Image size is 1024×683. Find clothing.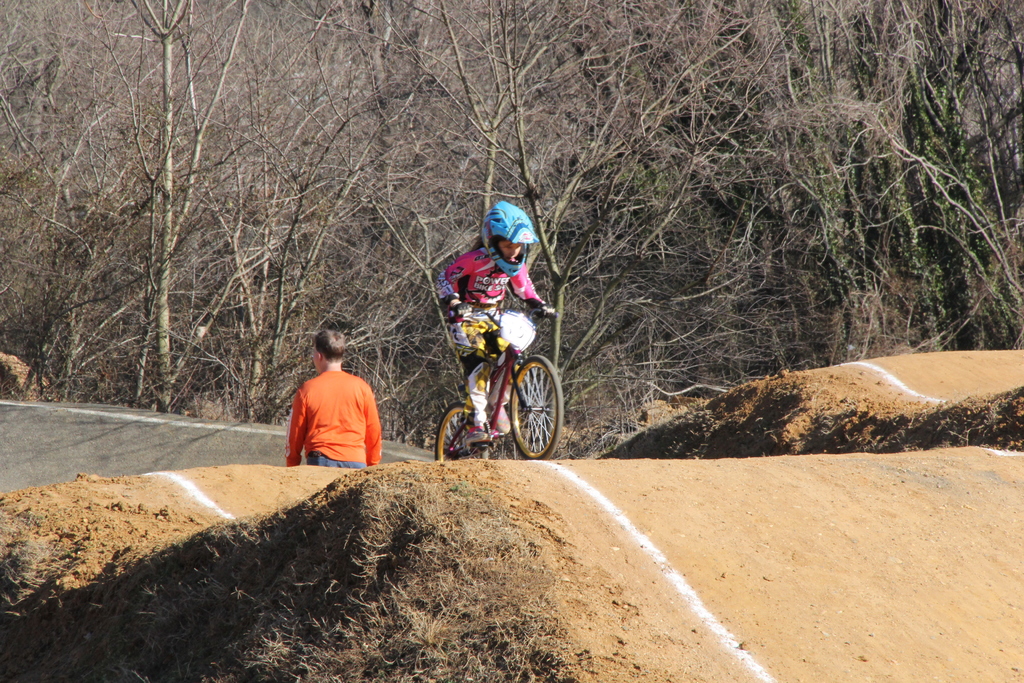
(left=288, top=374, right=383, bottom=468).
